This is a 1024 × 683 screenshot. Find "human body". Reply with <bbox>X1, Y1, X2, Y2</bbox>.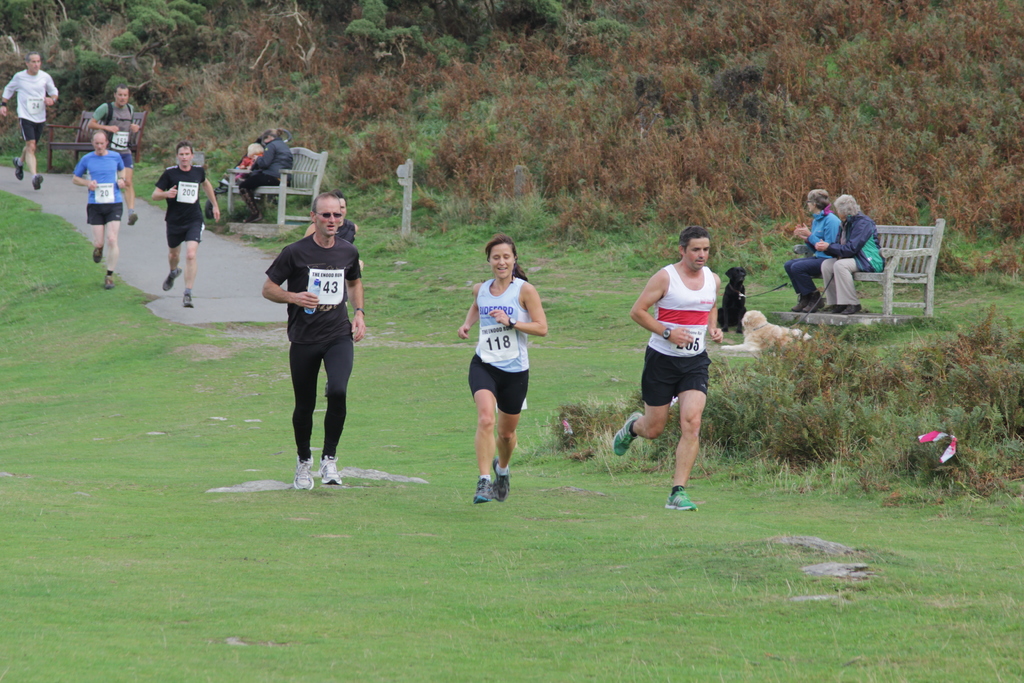
<bbox>813, 213, 887, 315</bbox>.
